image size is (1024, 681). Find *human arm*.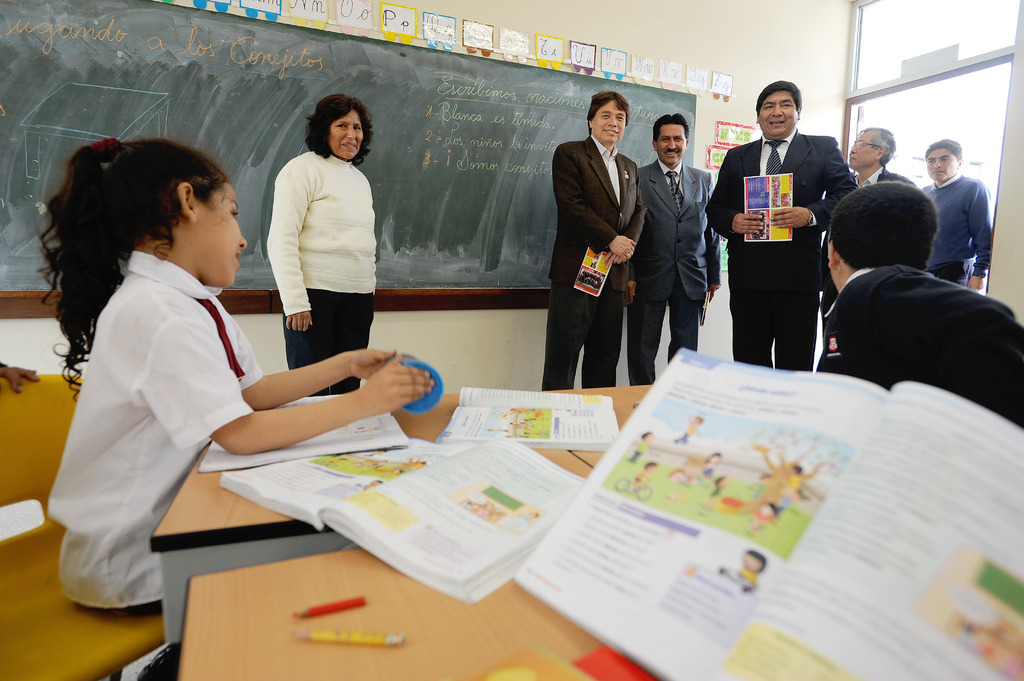
260:154:319:330.
